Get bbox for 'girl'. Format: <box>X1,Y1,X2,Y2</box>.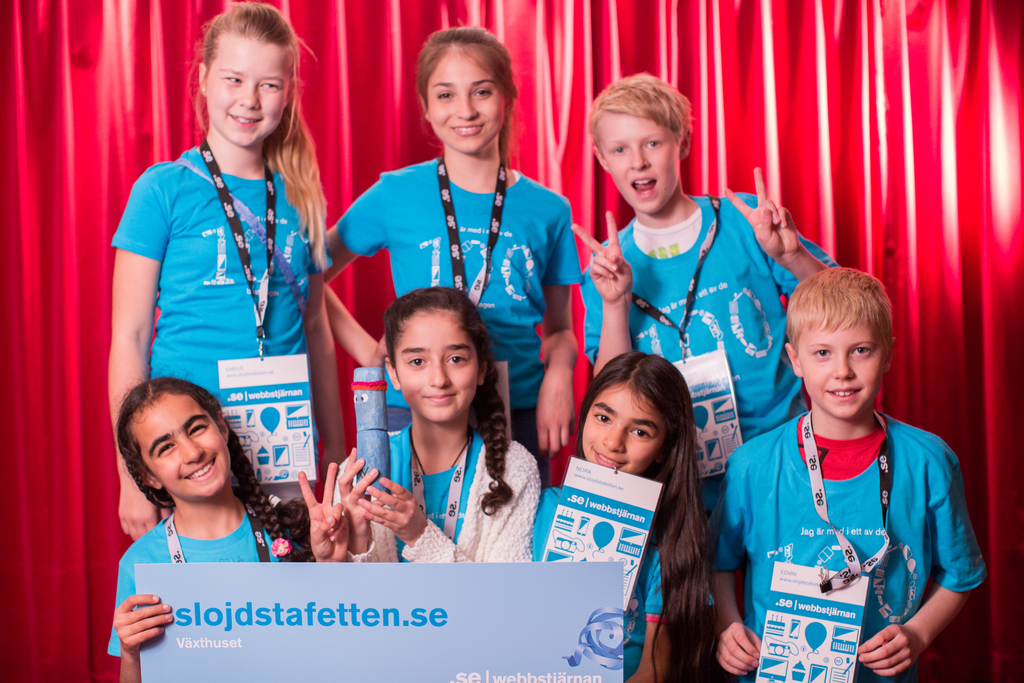
<box>108,383,309,681</box>.
